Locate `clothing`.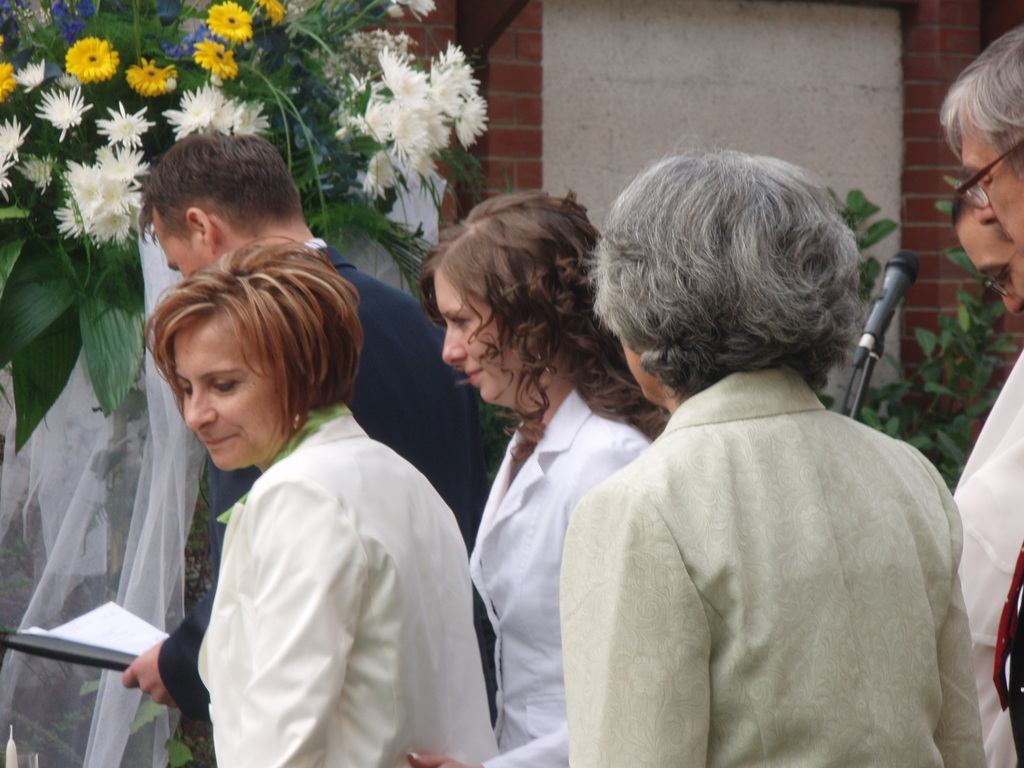
Bounding box: bbox=(156, 230, 525, 717).
